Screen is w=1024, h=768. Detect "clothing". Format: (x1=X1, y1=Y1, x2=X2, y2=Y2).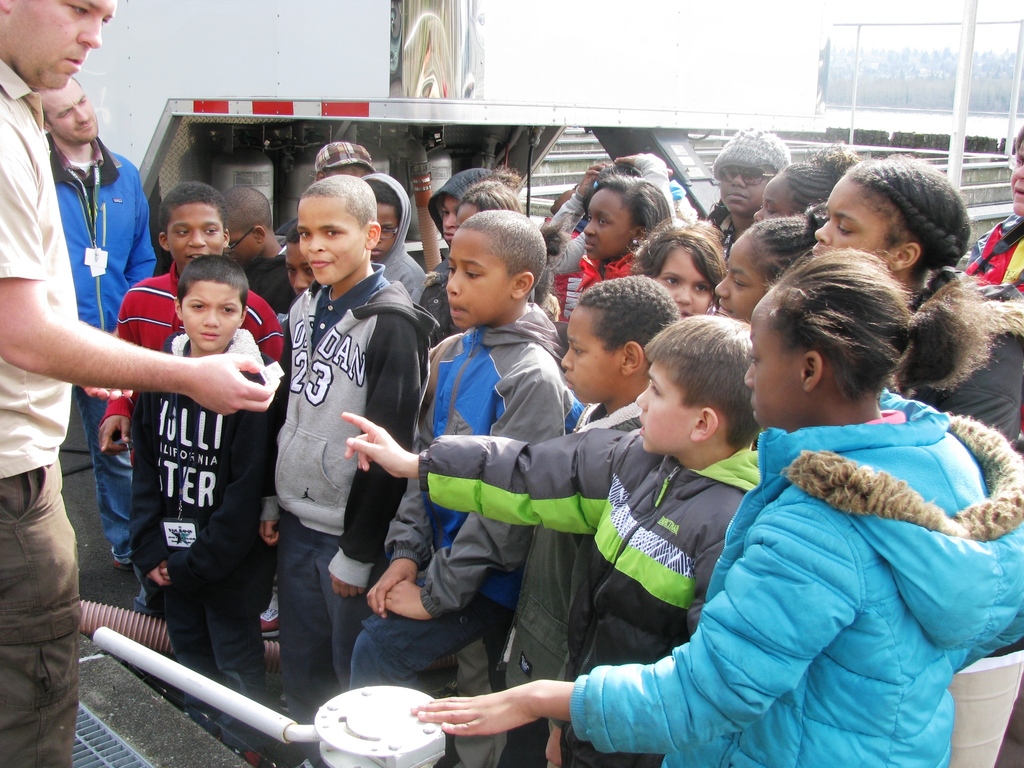
(x1=413, y1=158, x2=480, y2=338).
